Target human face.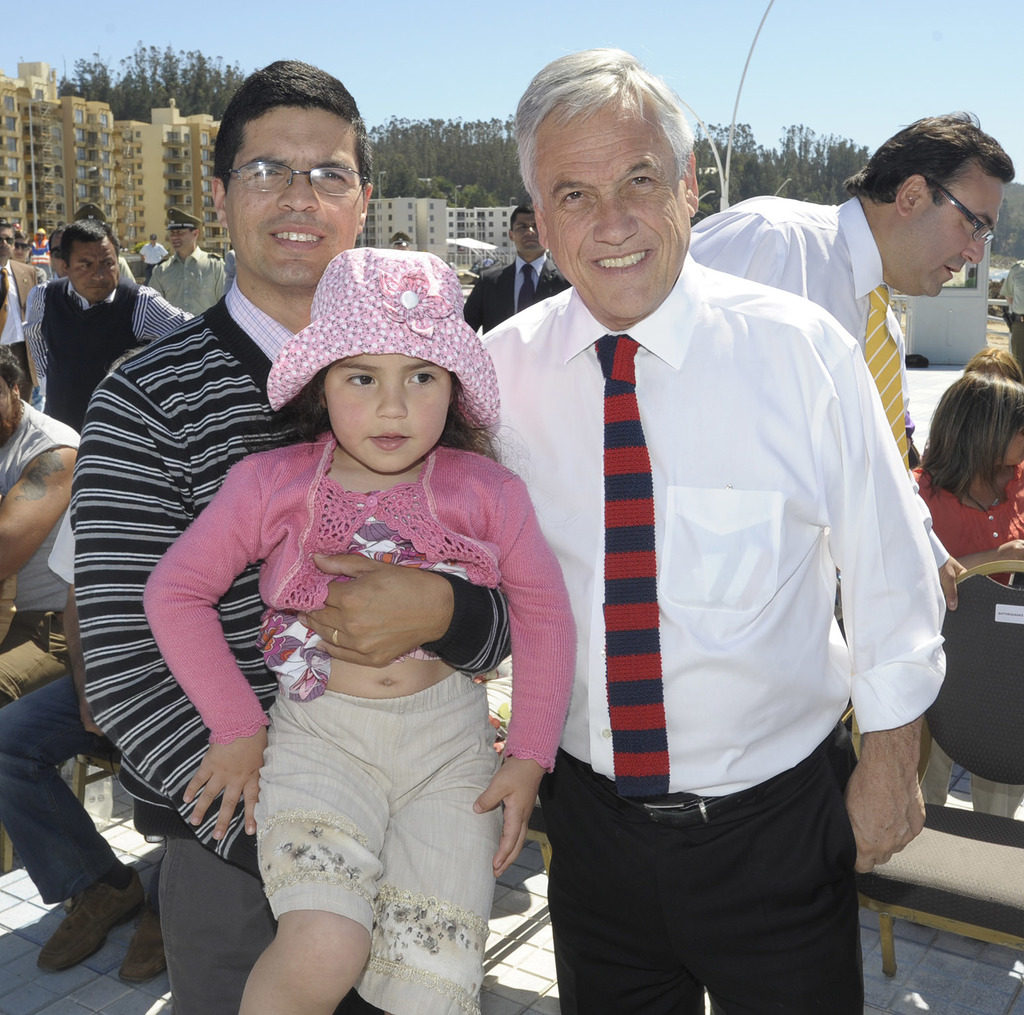
Target region: l=996, t=424, r=1023, b=466.
